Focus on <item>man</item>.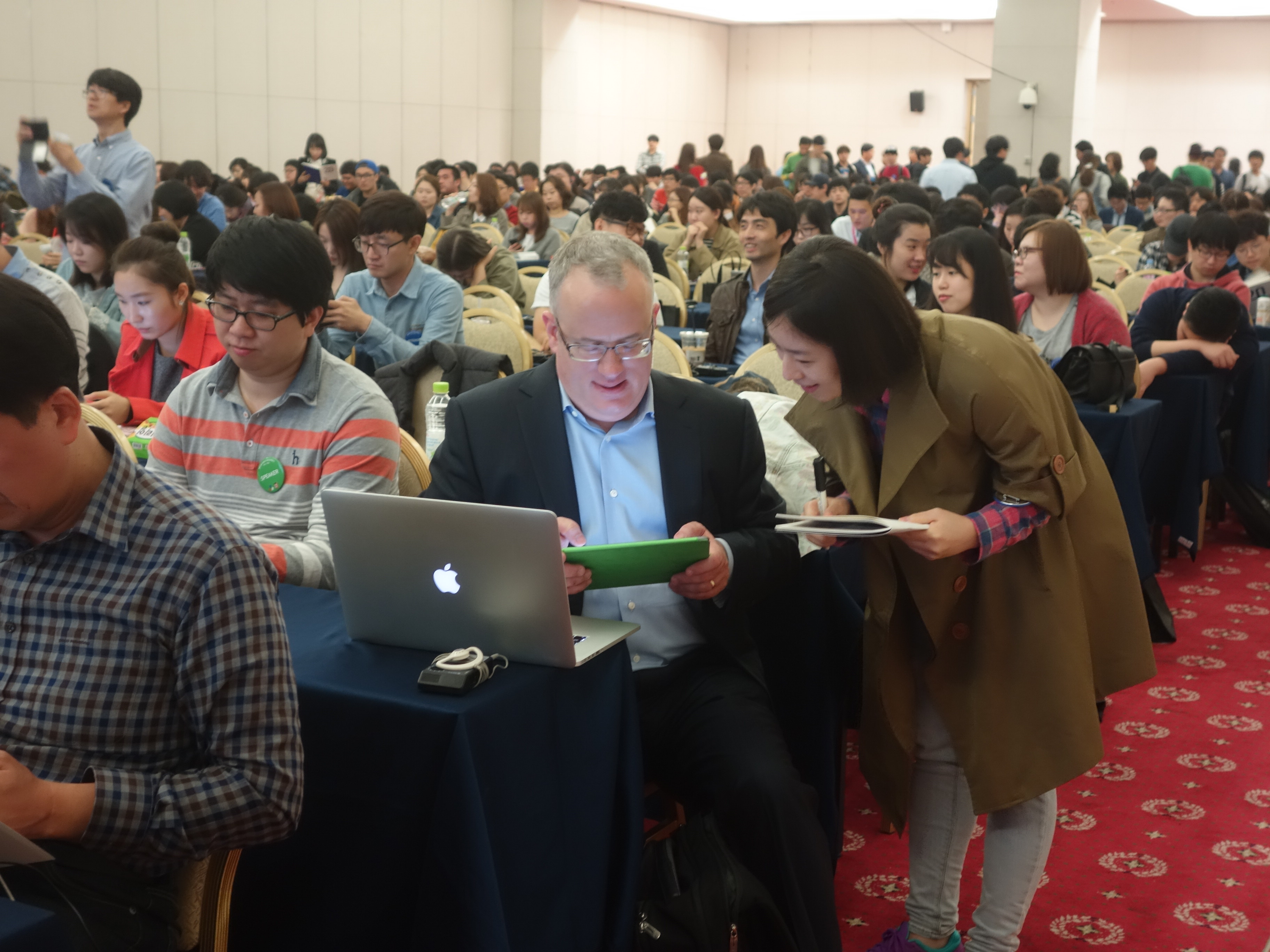
Focused at 146,80,291,331.
